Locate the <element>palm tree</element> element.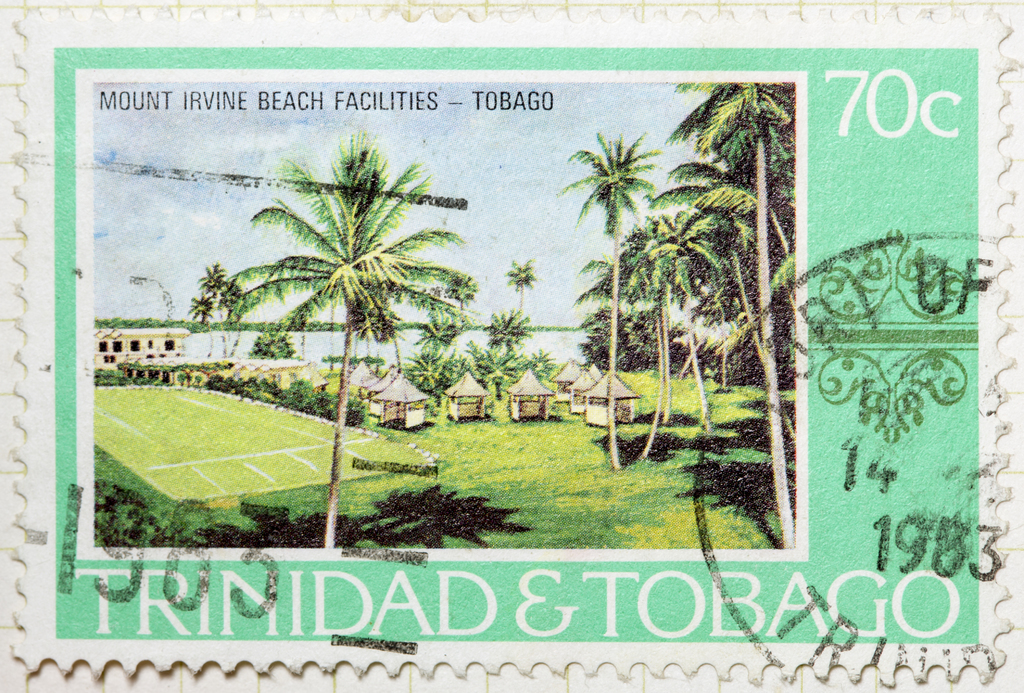
Element bbox: l=637, t=219, r=721, b=427.
